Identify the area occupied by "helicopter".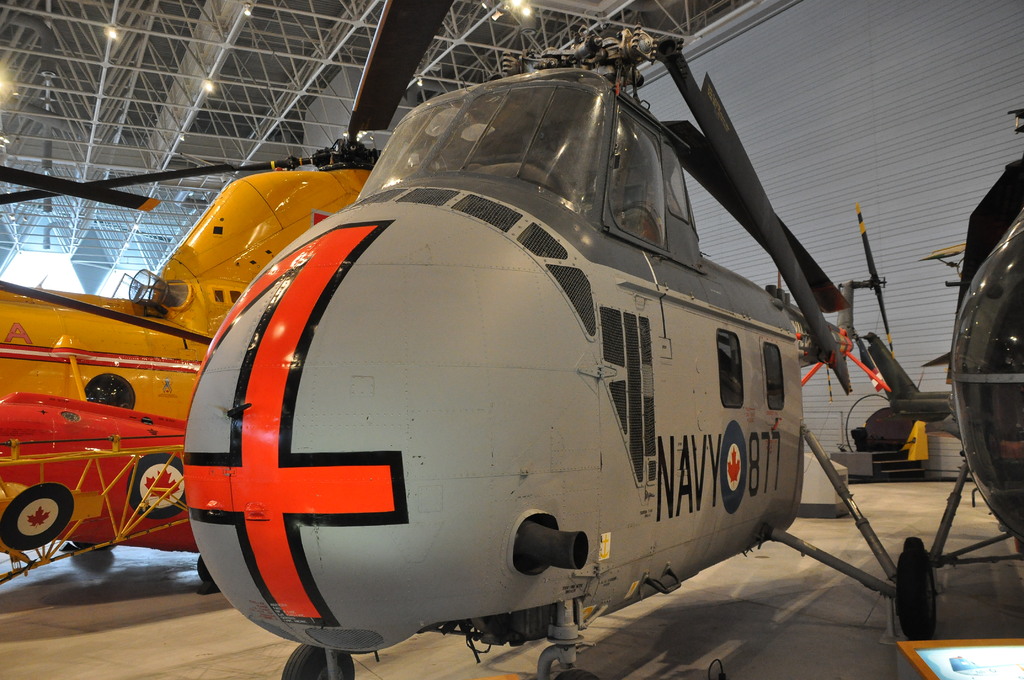
Area: l=0, t=0, r=454, b=593.
